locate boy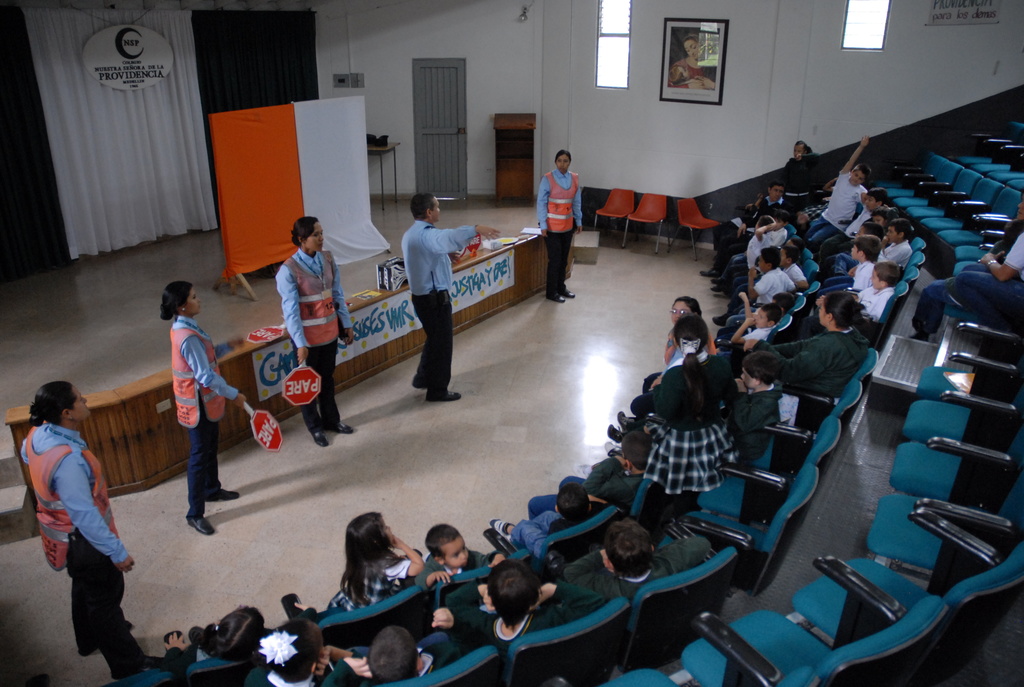
rect(833, 217, 913, 279)
